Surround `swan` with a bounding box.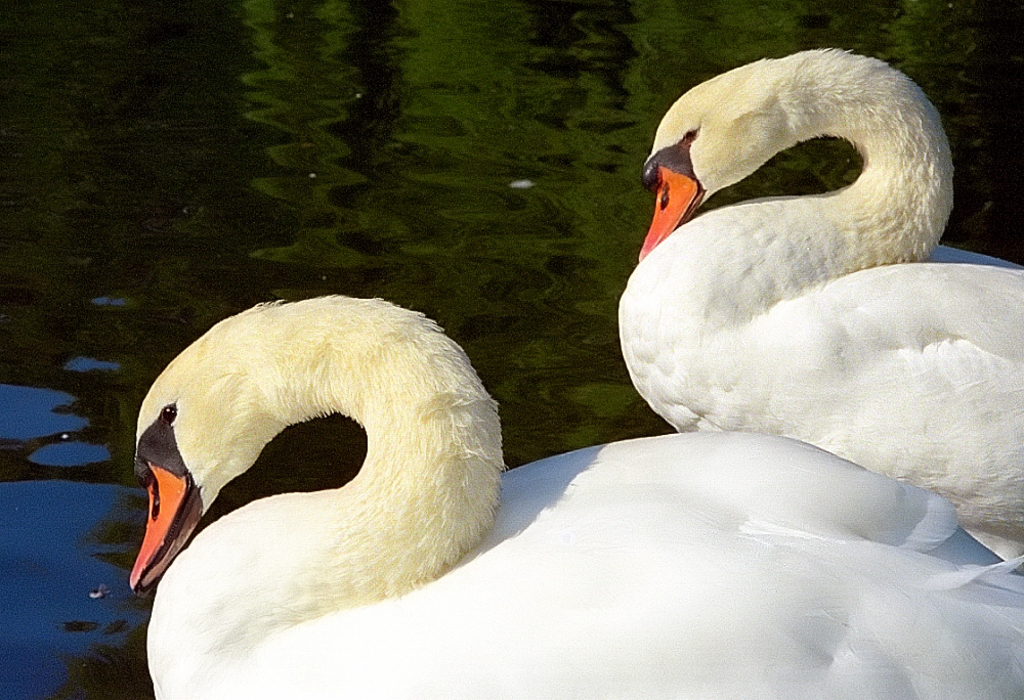
(x1=613, y1=47, x2=1023, y2=539).
